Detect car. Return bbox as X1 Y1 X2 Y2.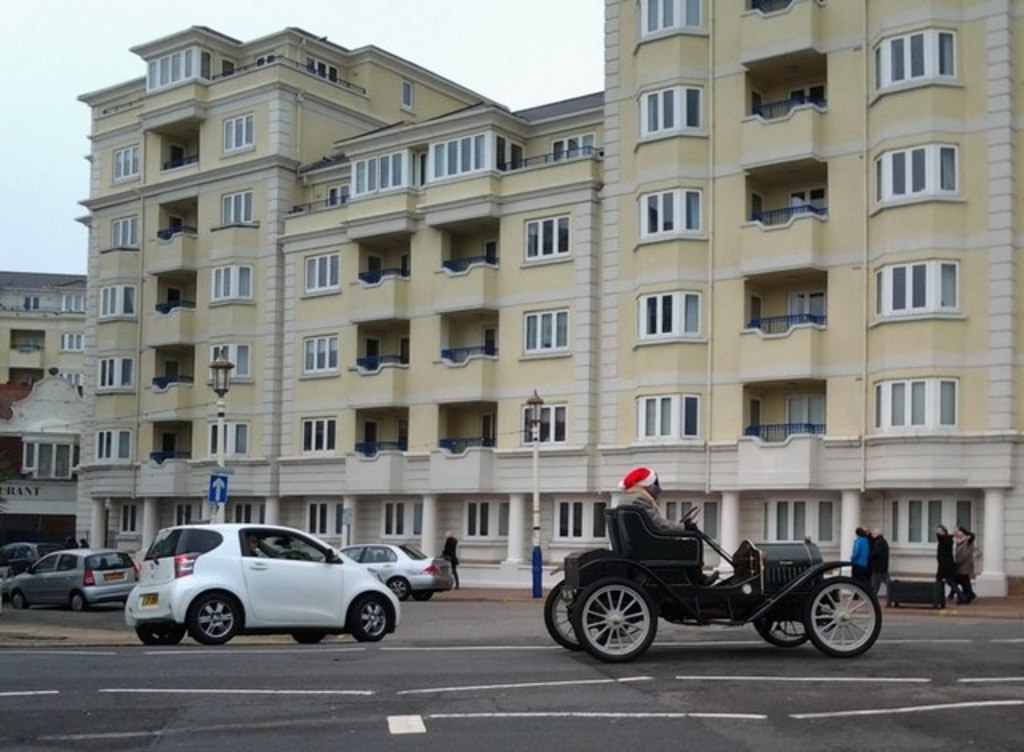
322 536 454 598.
